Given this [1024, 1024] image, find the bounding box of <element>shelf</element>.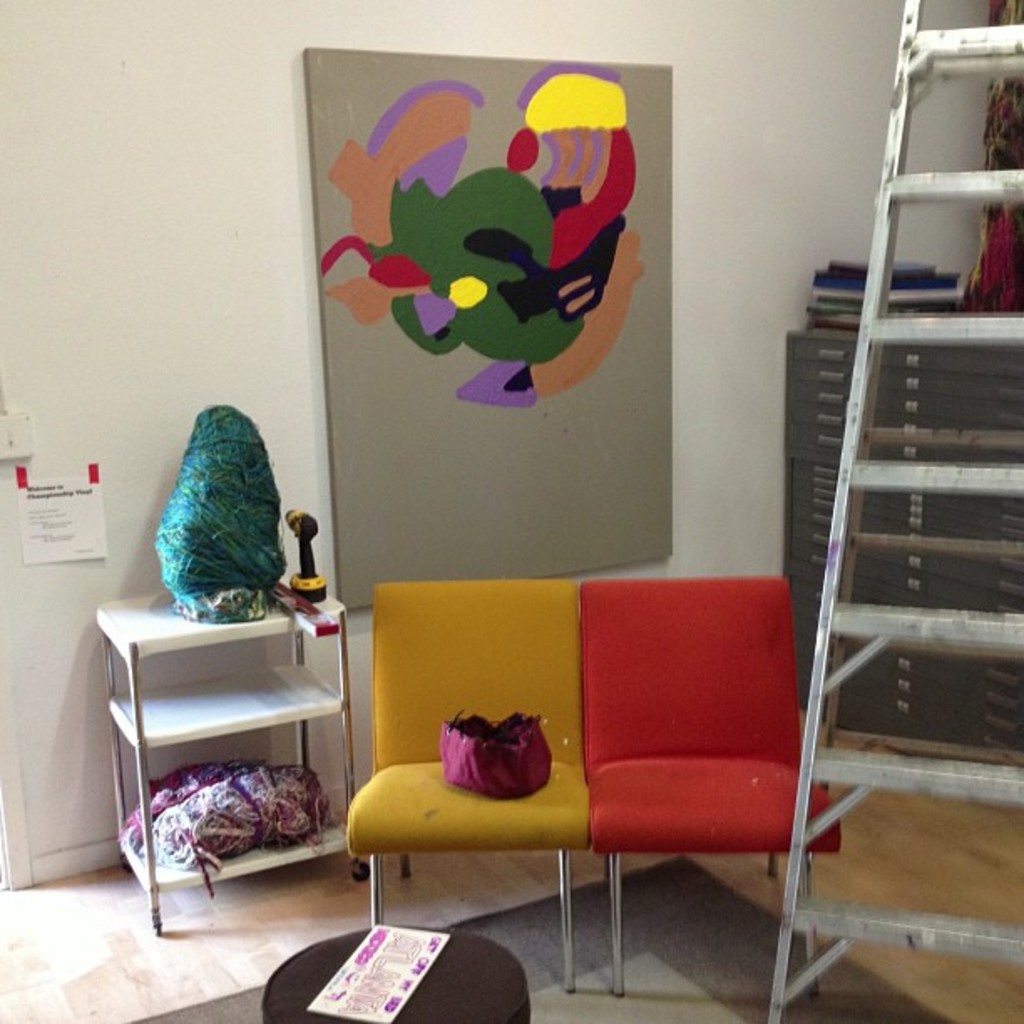
Rect(785, 253, 1022, 355).
